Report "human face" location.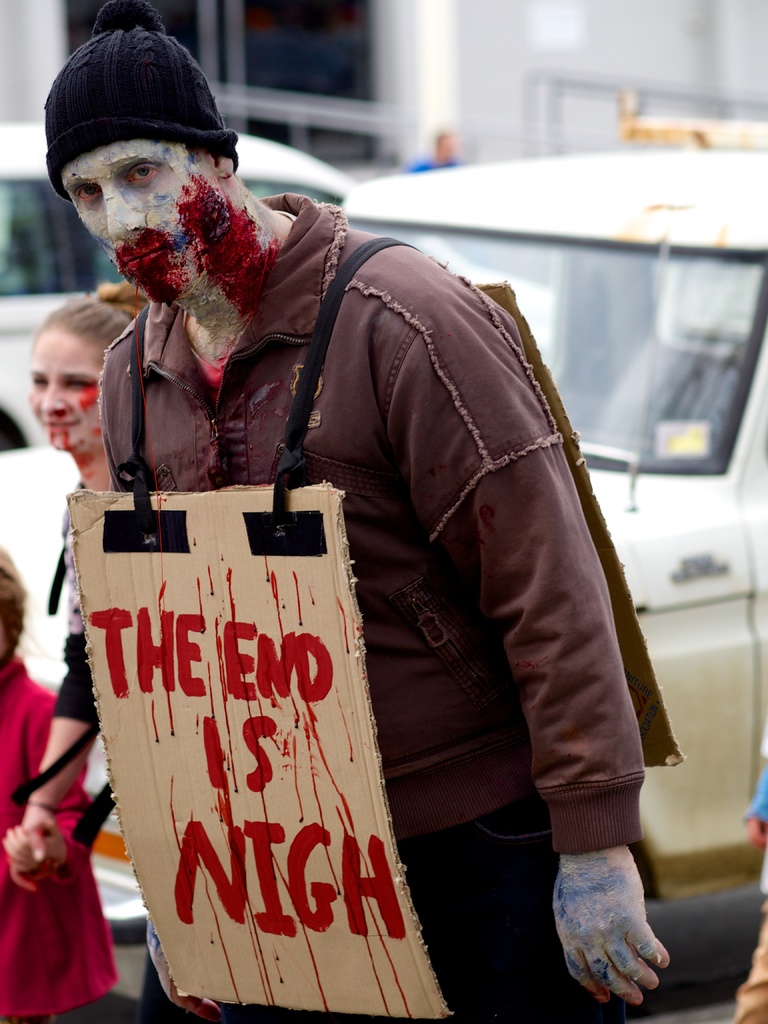
Report: [60,147,213,288].
